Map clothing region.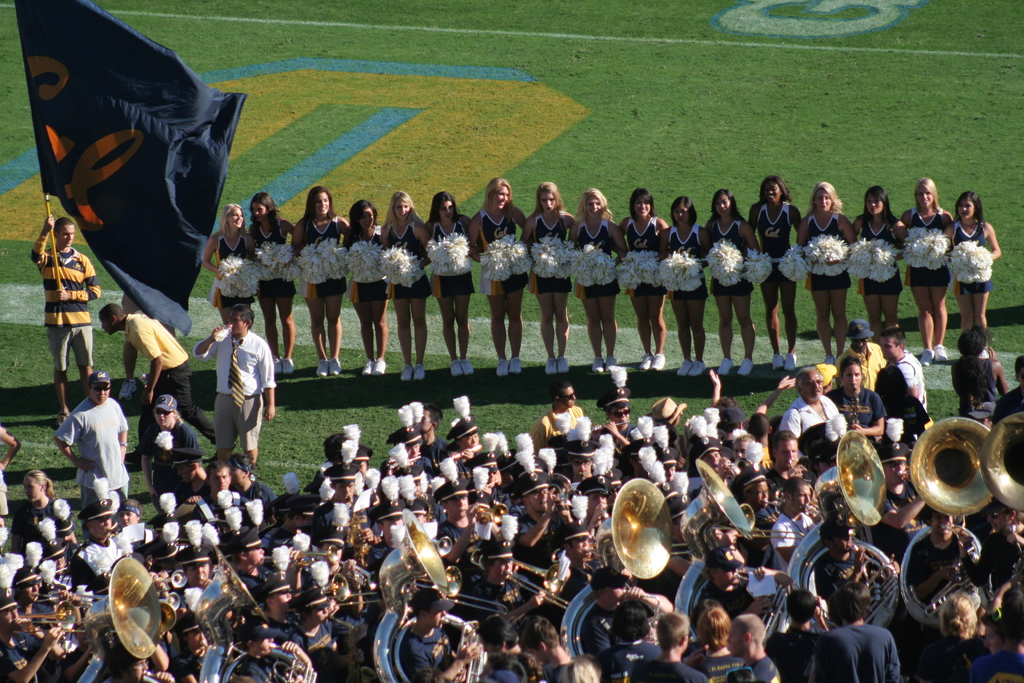
Mapped to region(161, 650, 200, 682).
